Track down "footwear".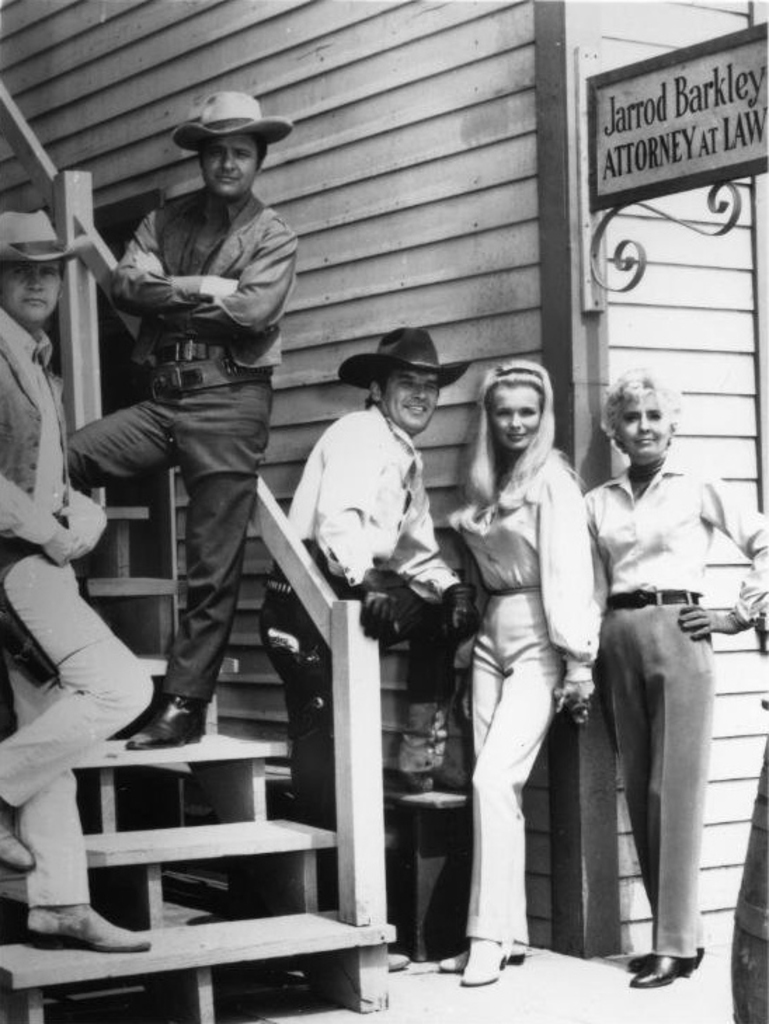
Tracked to 121 703 208 745.
